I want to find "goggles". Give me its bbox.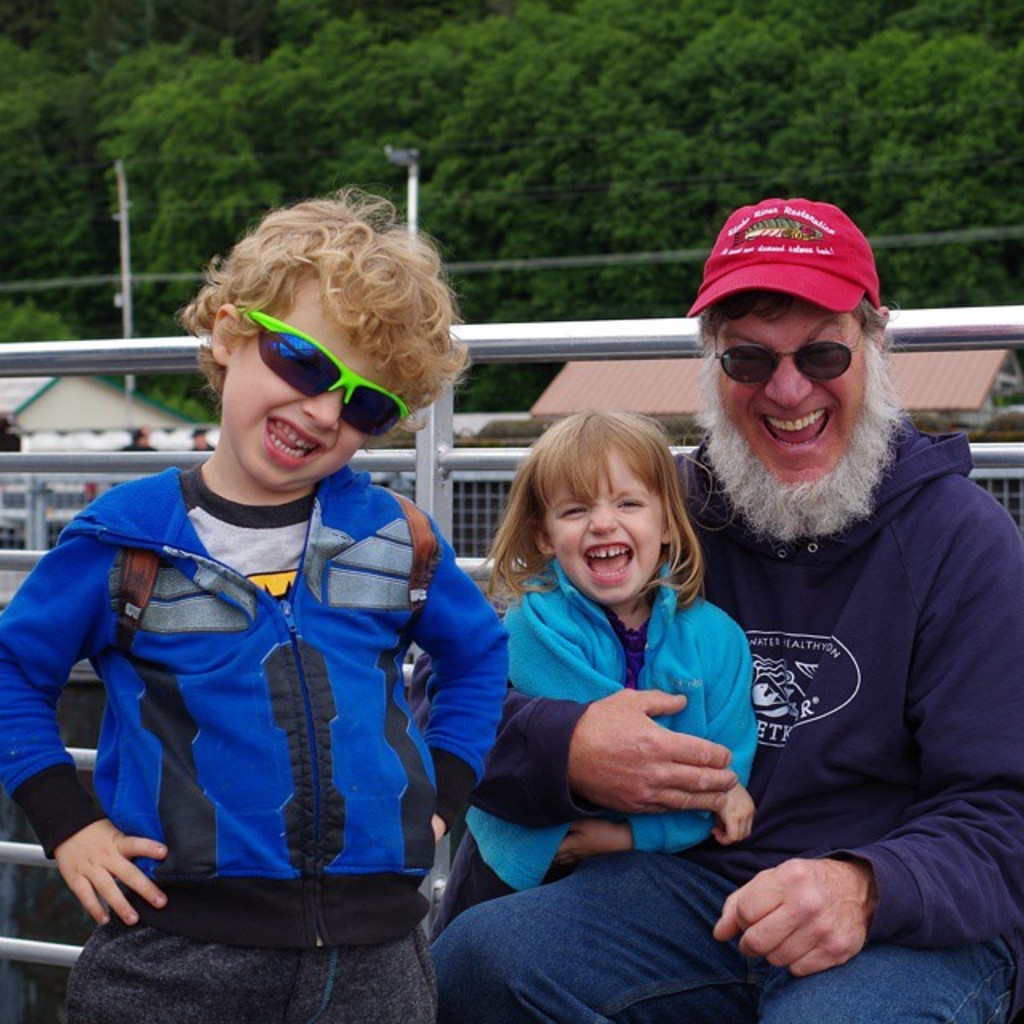
bbox(715, 323, 869, 381).
